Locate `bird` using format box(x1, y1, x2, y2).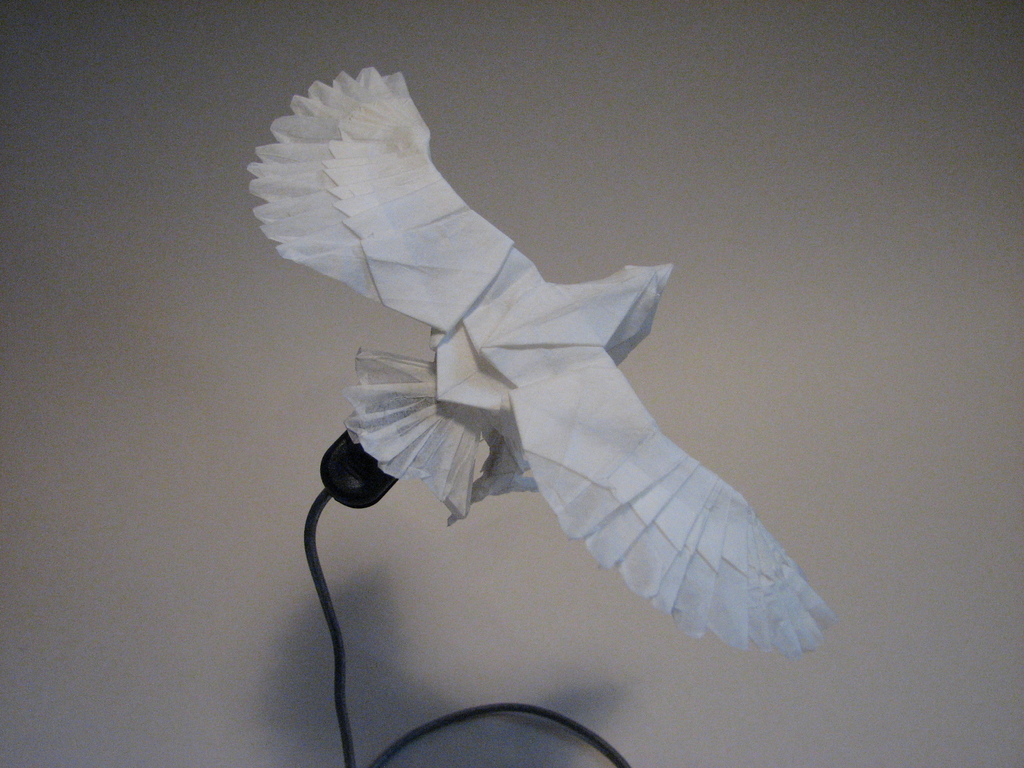
box(244, 0, 826, 741).
